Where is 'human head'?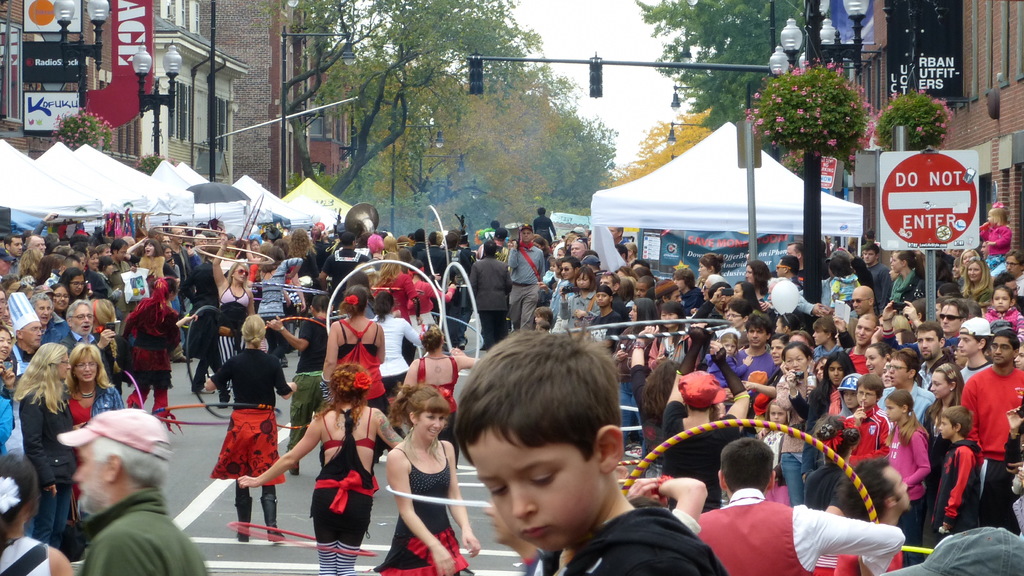
(65, 411, 167, 514).
